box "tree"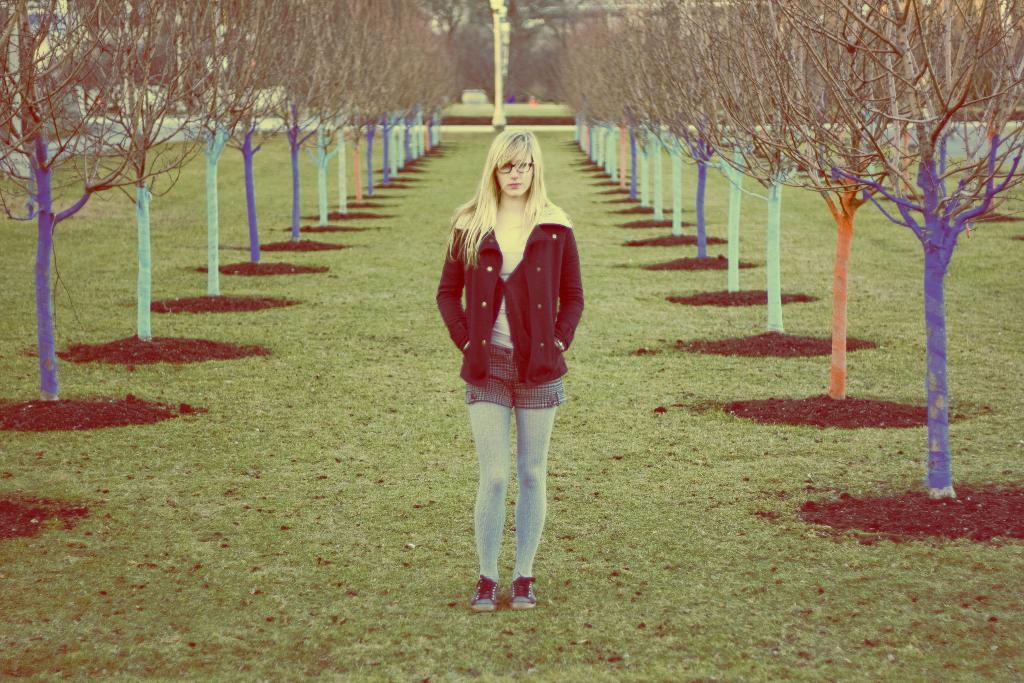
<box>305,0,358,240</box>
